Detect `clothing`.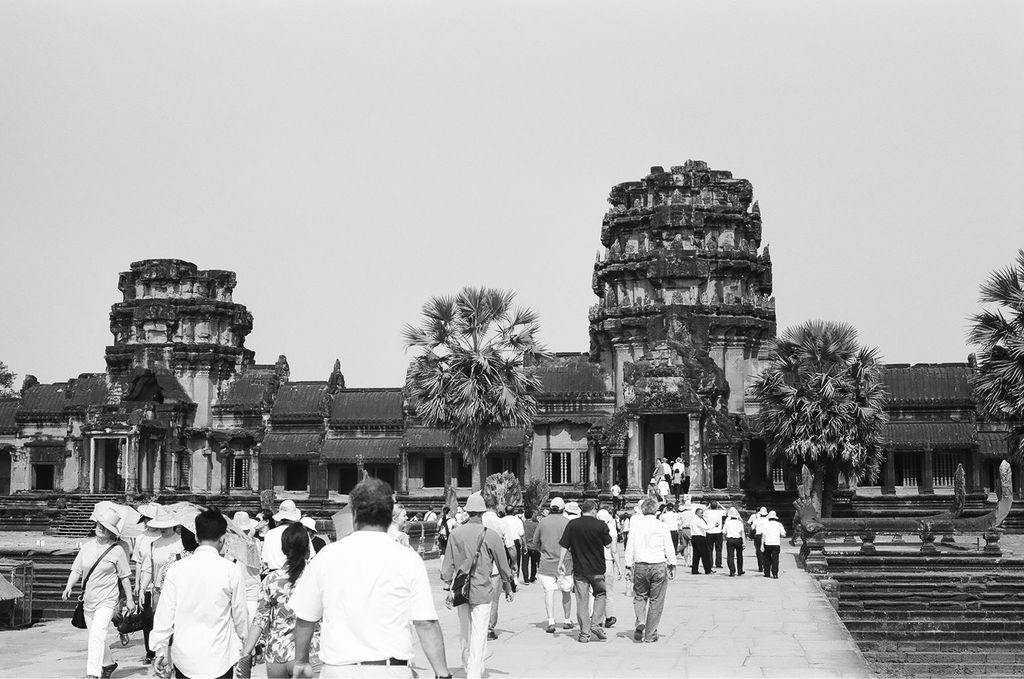
Detected at [566, 515, 612, 637].
